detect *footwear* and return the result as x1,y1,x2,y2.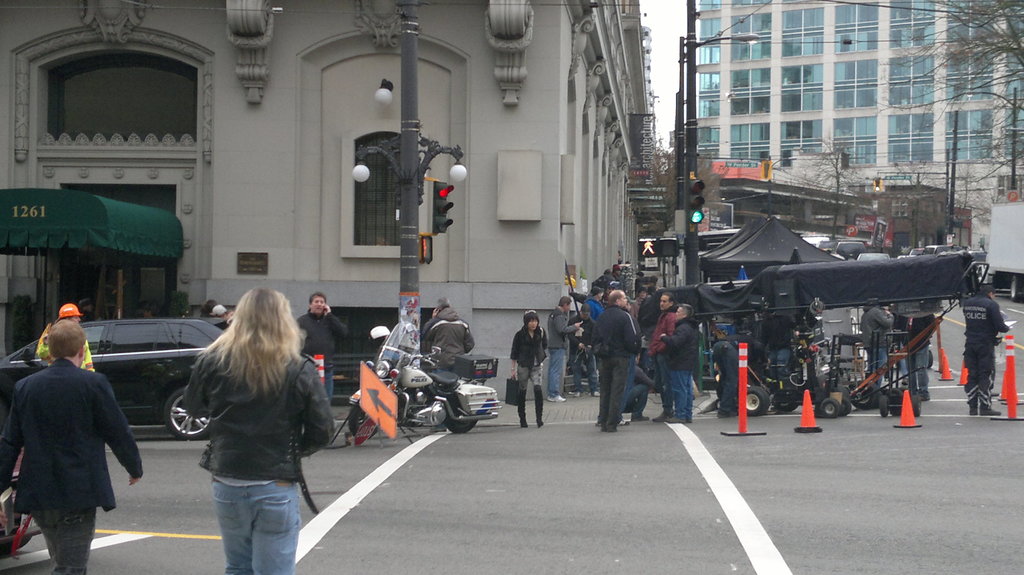
589,386,600,395.
